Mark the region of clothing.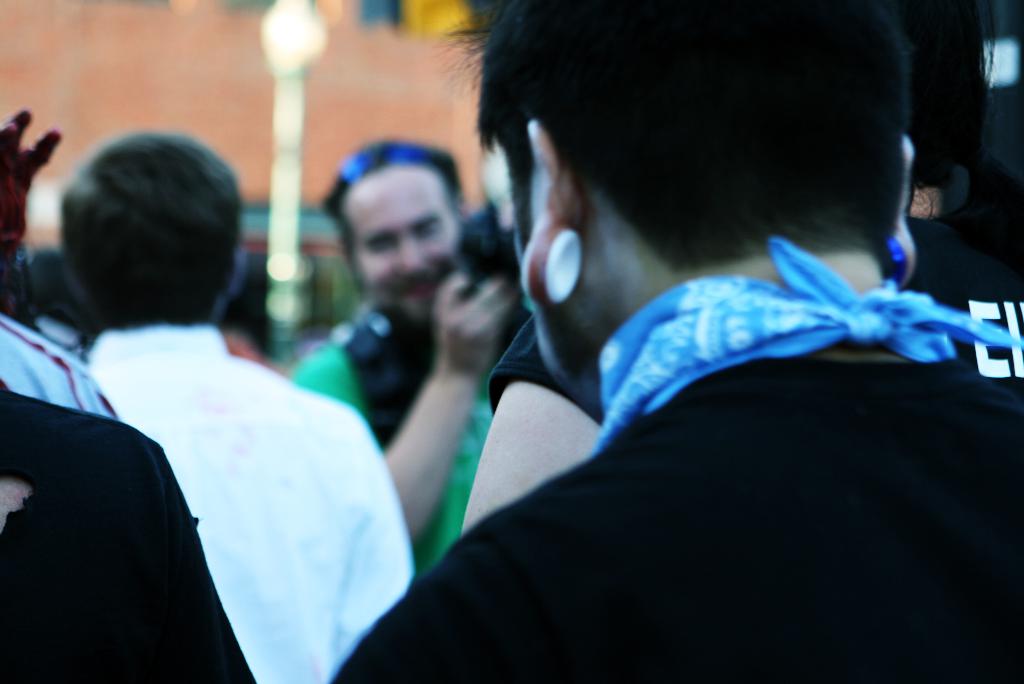
Region: <region>0, 388, 259, 683</region>.
